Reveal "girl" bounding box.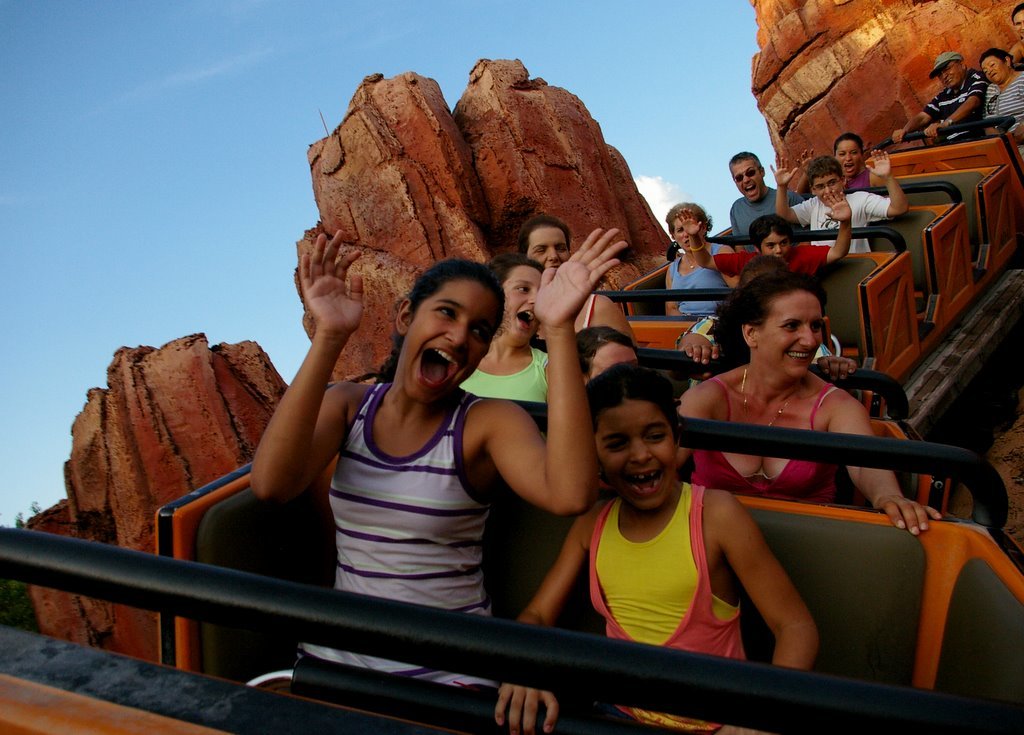
Revealed: {"x1": 255, "y1": 225, "x2": 631, "y2": 729}.
